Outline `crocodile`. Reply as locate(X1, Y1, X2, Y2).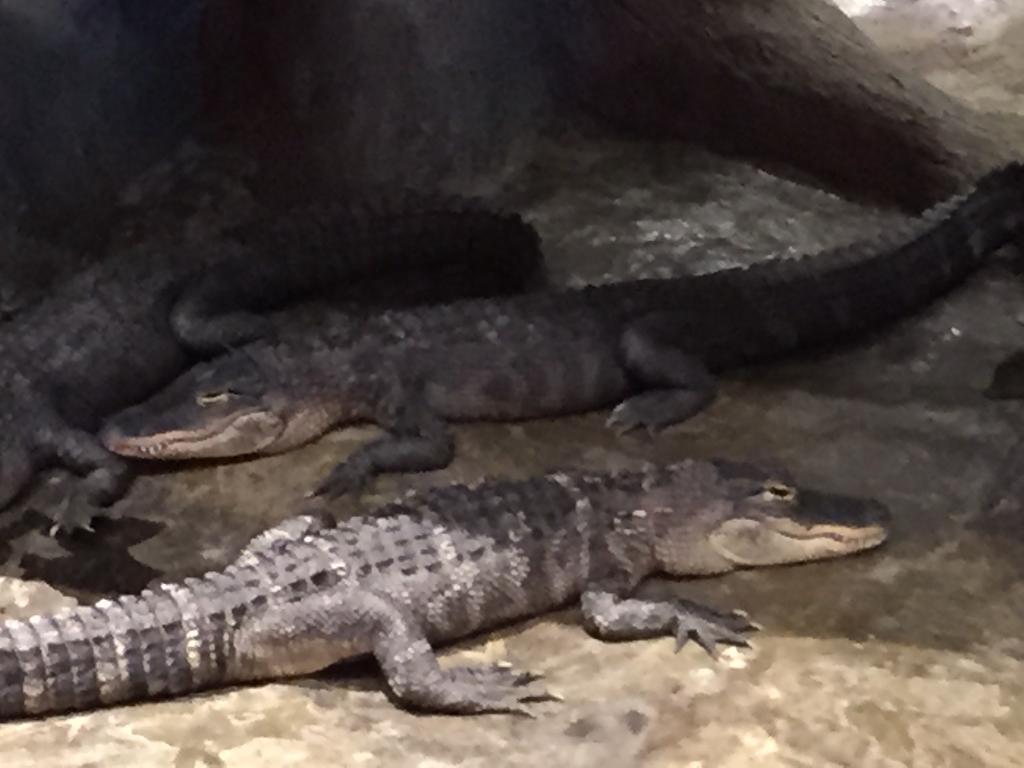
locate(99, 166, 1023, 504).
